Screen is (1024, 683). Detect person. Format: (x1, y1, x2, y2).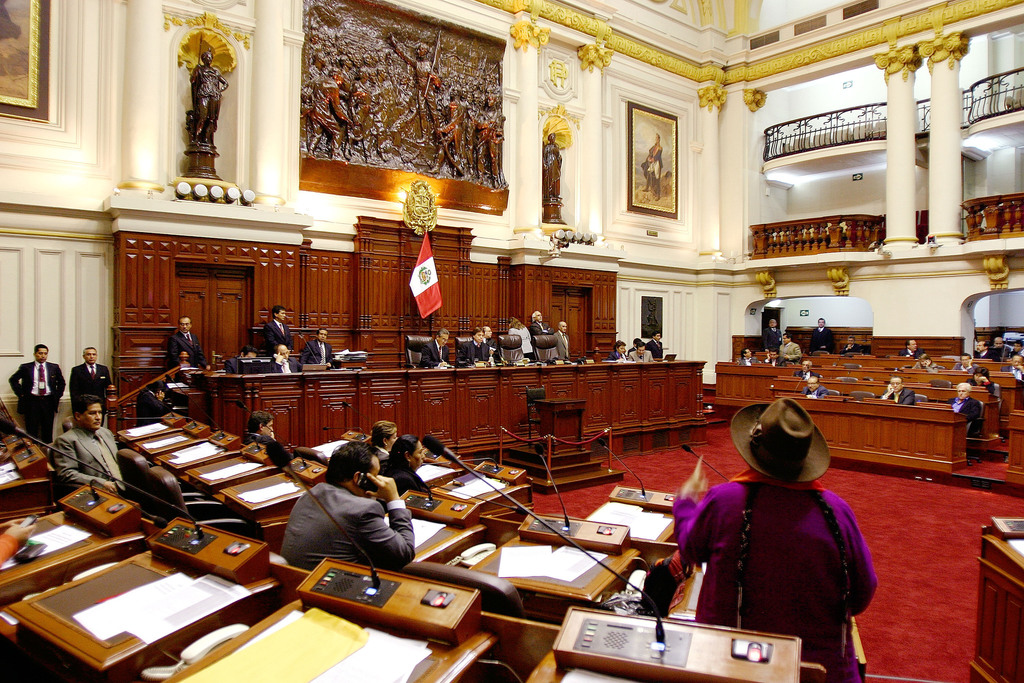
(953, 352, 975, 370).
